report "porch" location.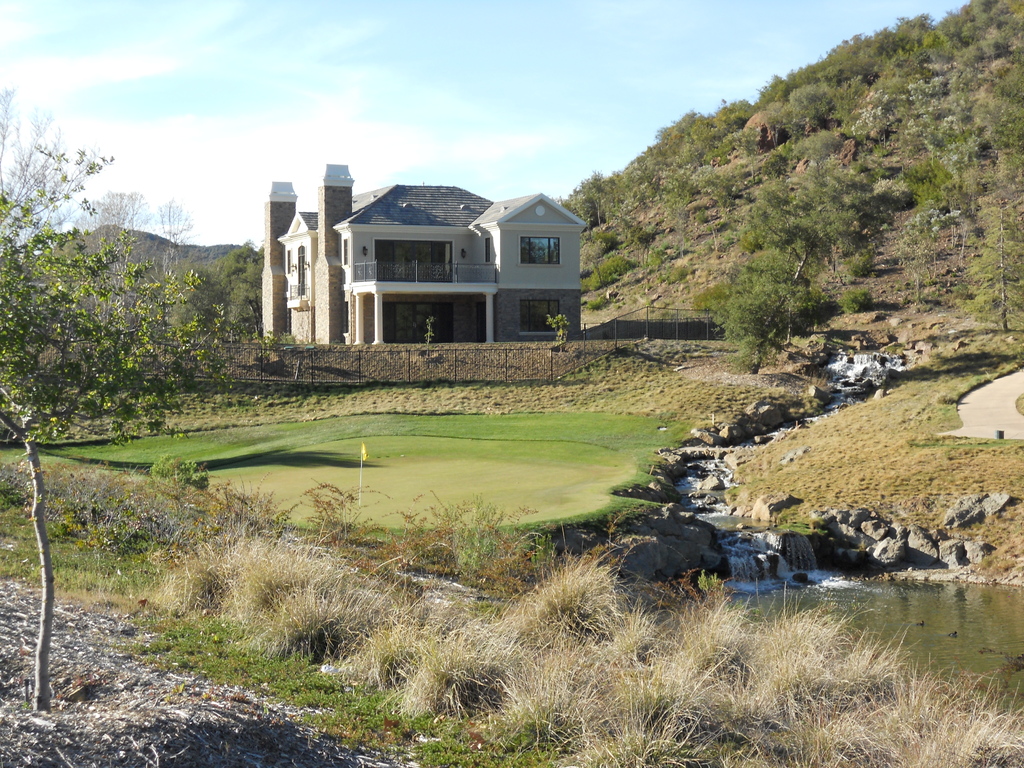
Report: x1=359, y1=332, x2=492, y2=346.
